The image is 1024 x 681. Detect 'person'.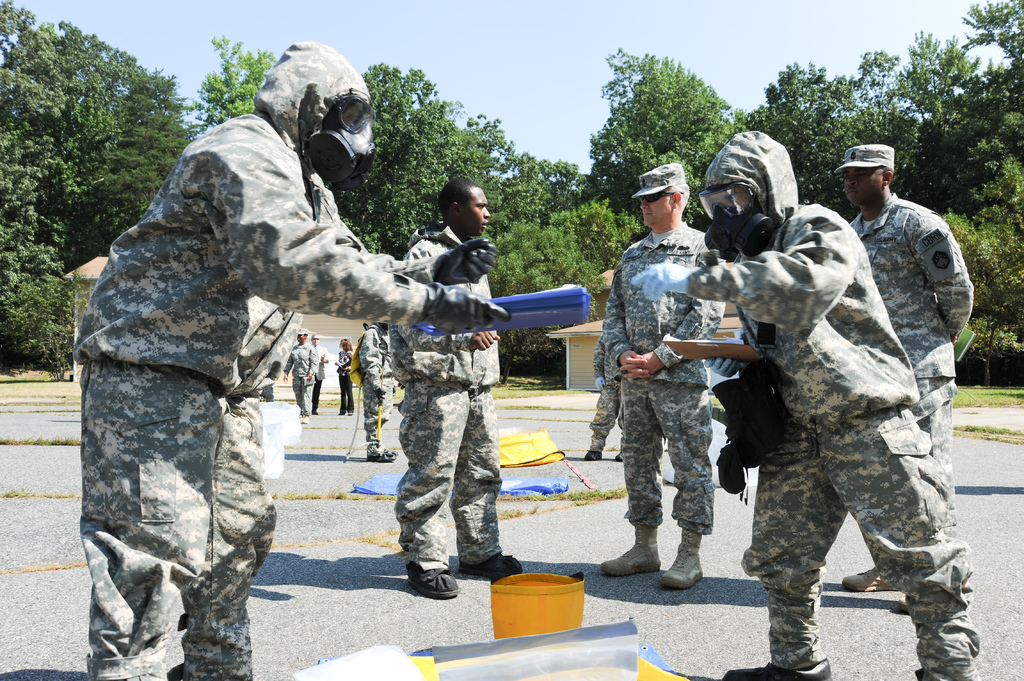
Detection: 388, 173, 506, 600.
